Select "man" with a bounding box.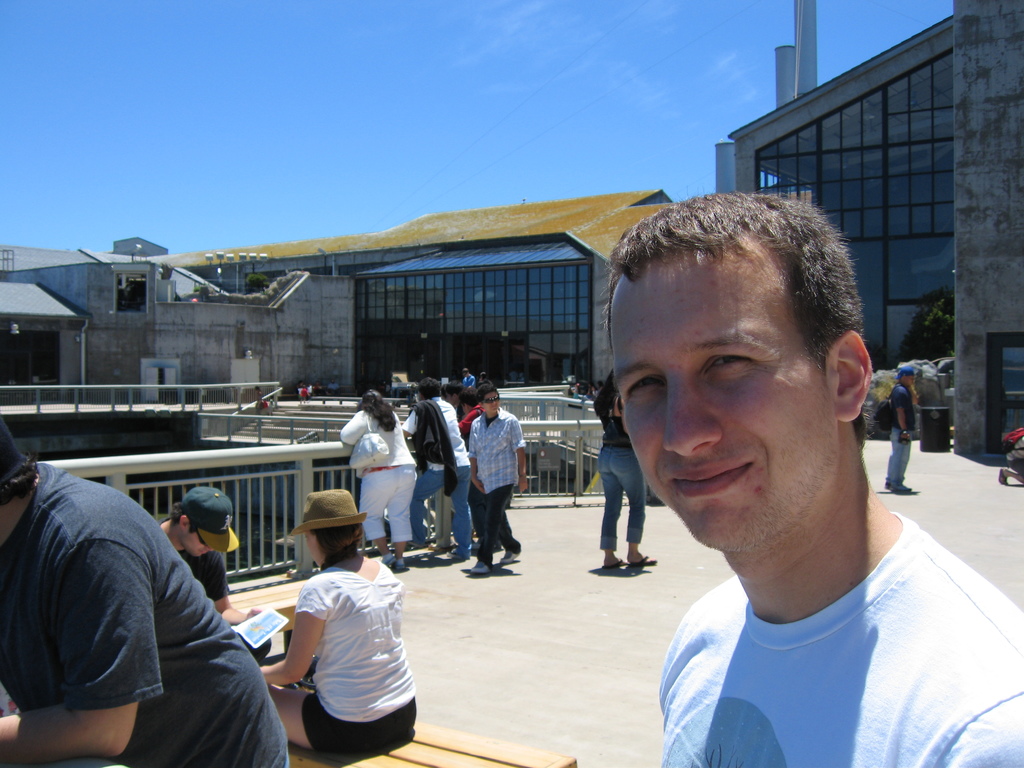
(0, 411, 298, 767).
